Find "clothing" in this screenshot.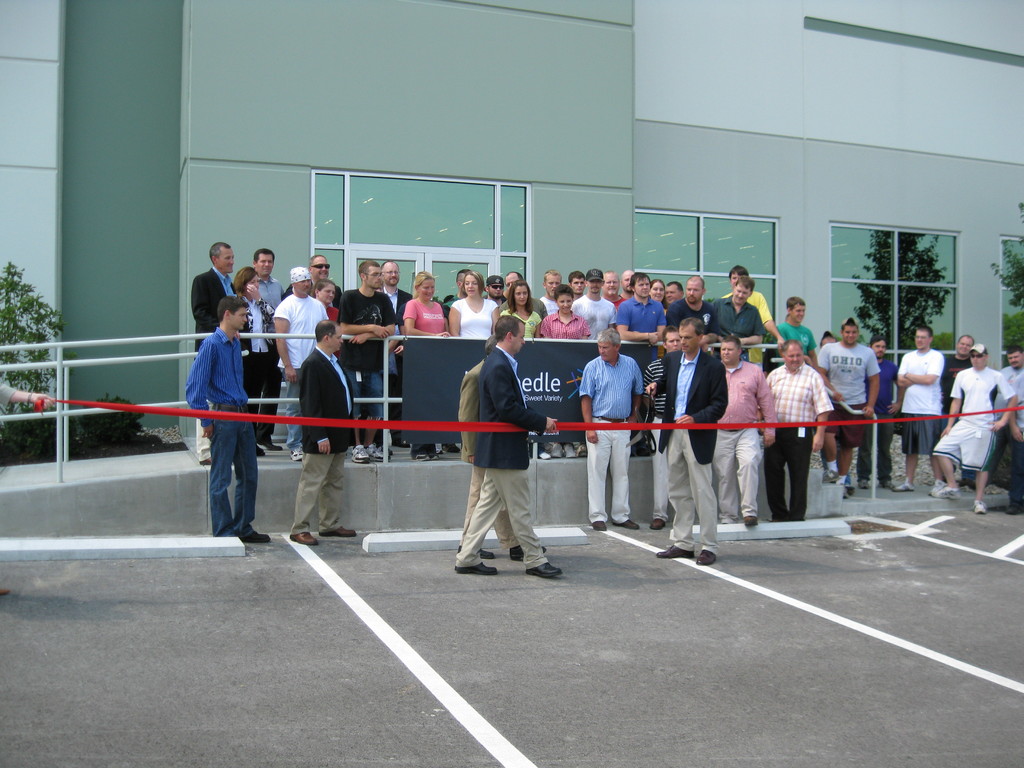
The bounding box for "clothing" is bbox(614, 287, 669, 331).
